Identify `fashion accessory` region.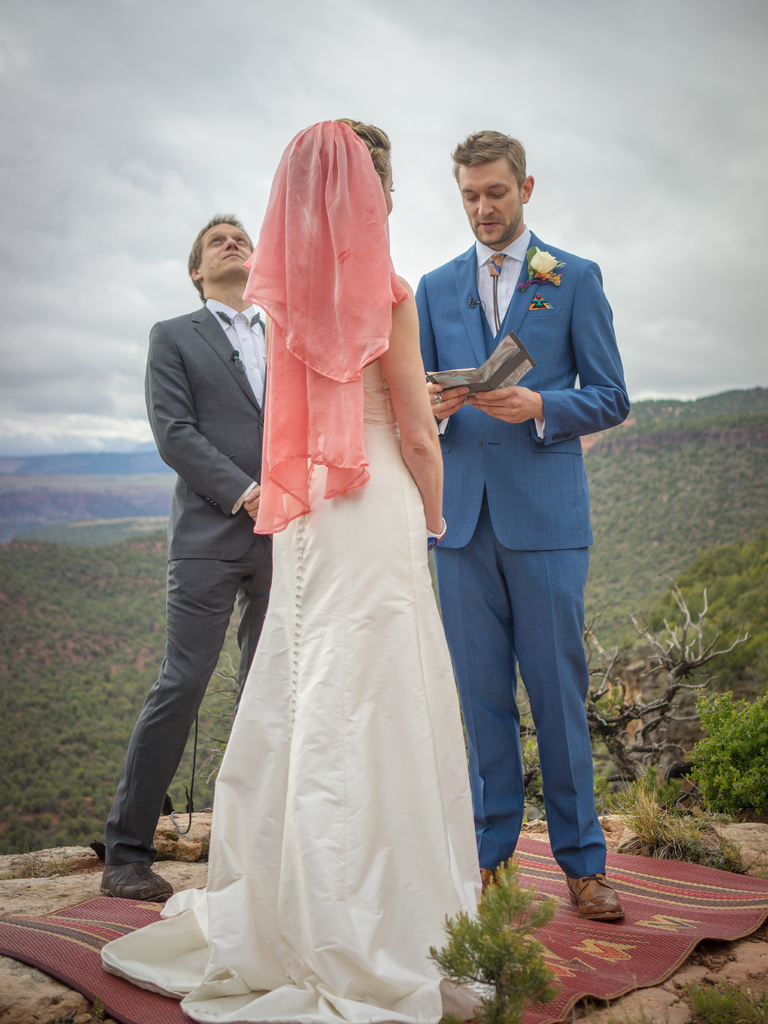
Region: 432,392,445,403.
